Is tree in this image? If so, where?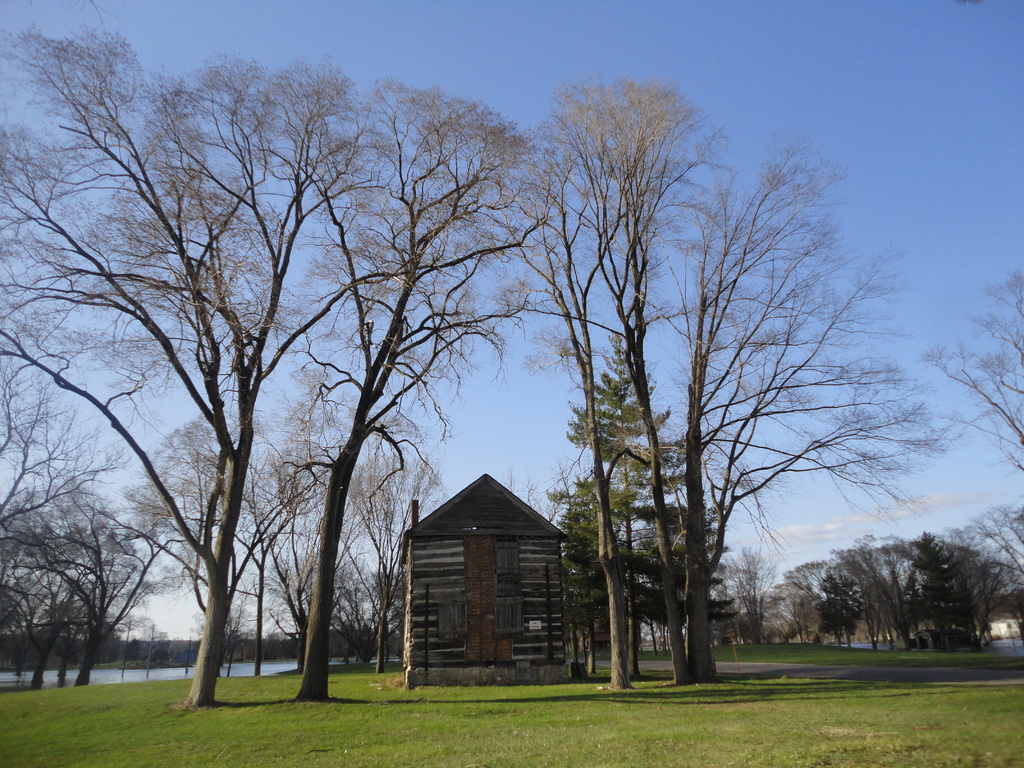
Yes, at 922, 271, 1023, 474.
